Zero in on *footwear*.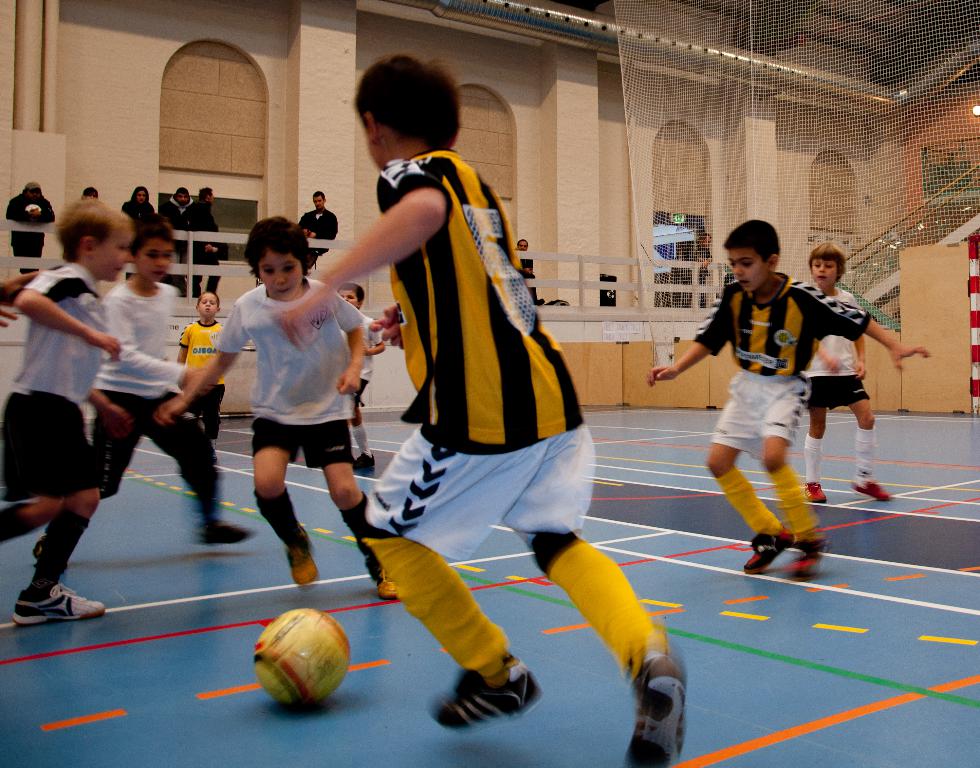
Zeroed in: <region>808, 484, 827, 500</region>.
